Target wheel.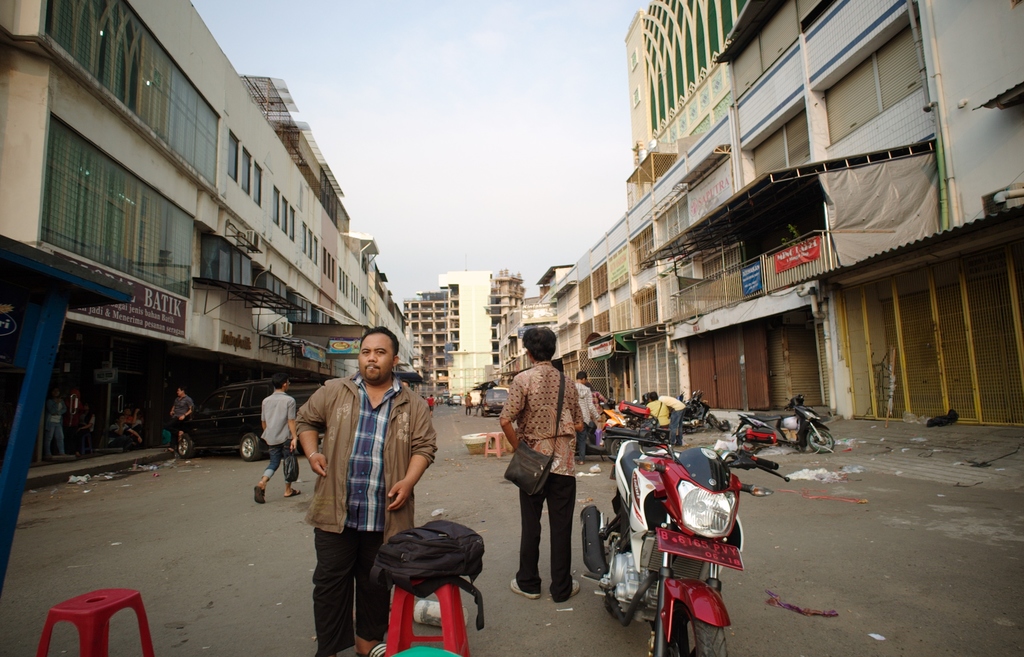
Target region: Rect(710, 413, 723, 432).
